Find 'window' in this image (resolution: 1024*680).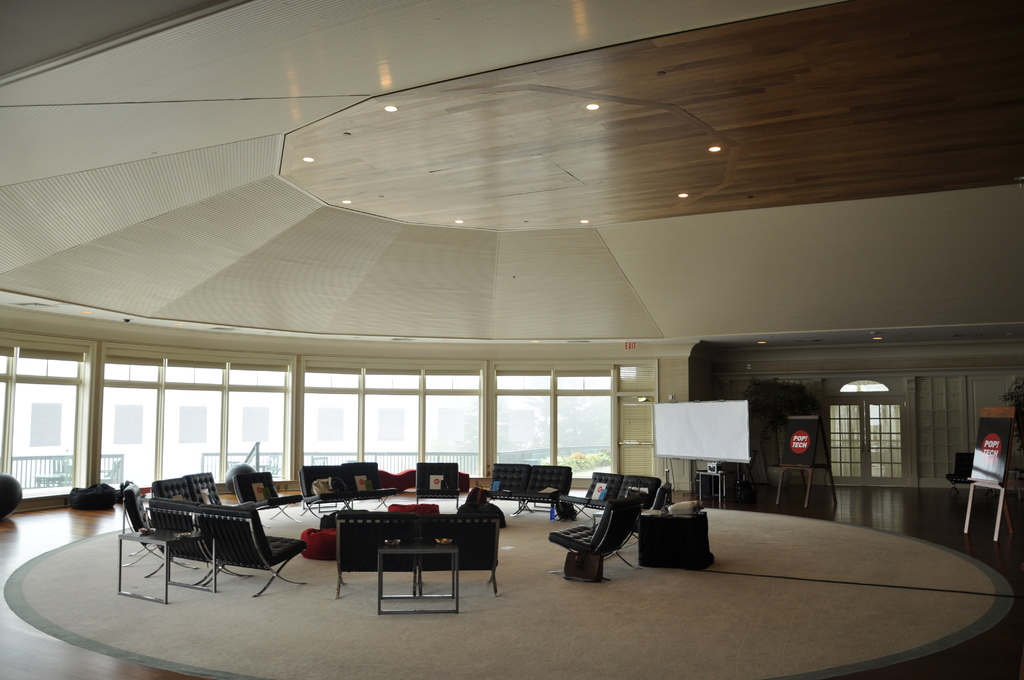
box=[497, 397, 547, 463].
